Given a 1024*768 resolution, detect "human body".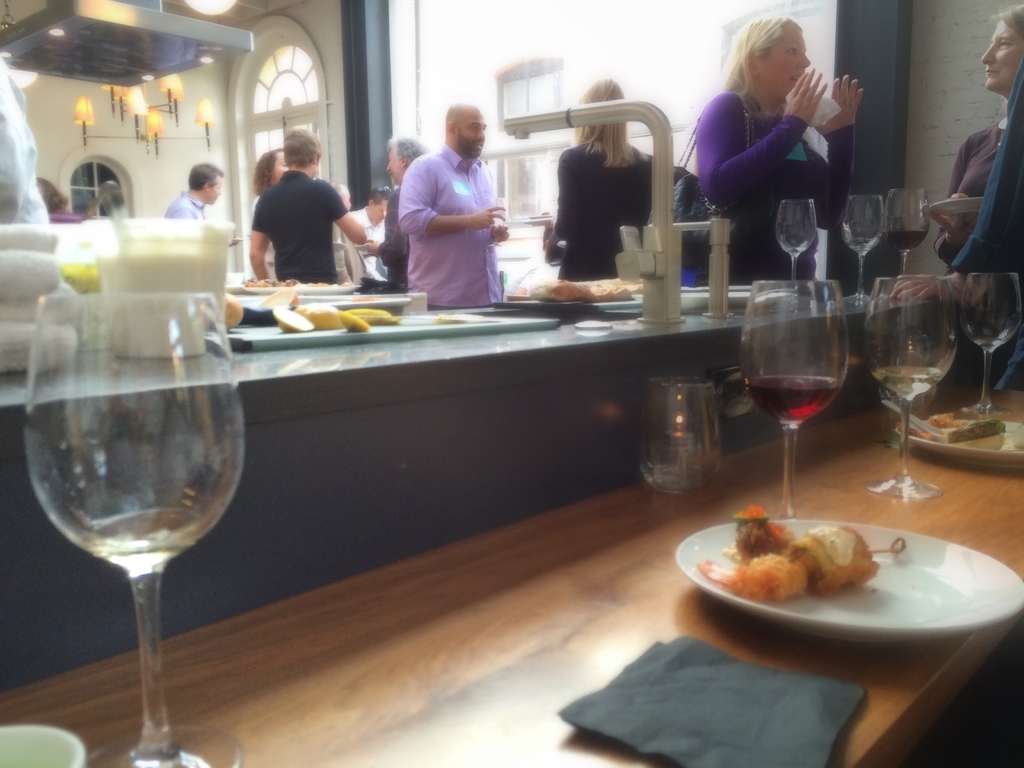
l=250, t=126, r=366, b=285.
